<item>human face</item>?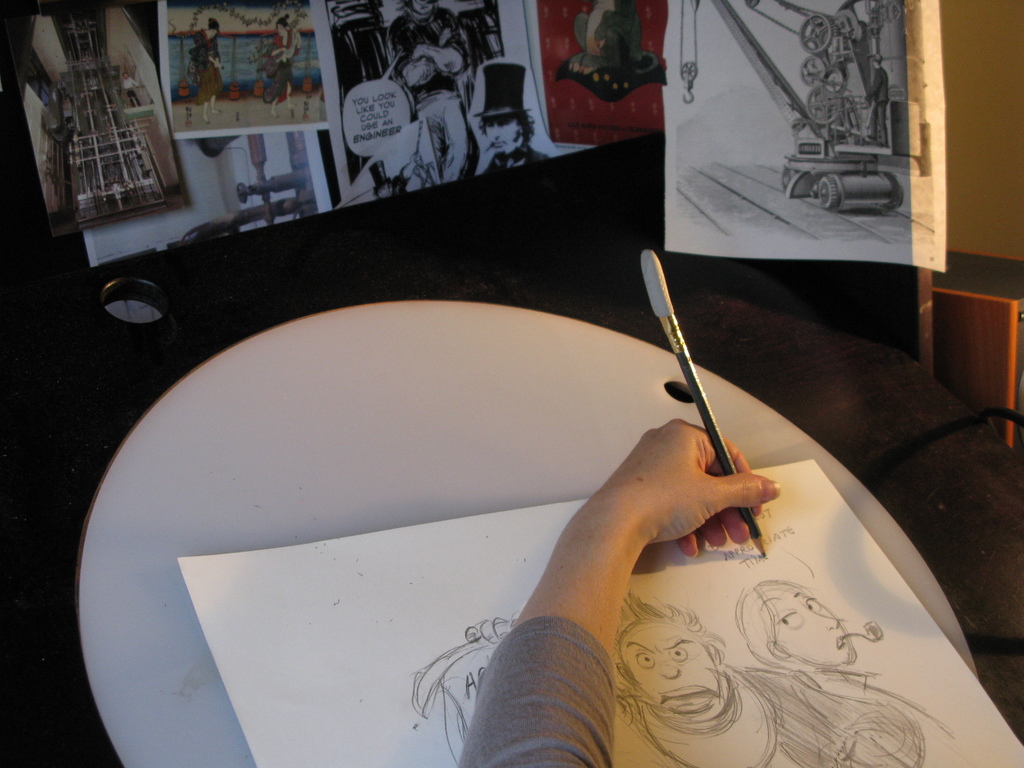
(618, 618, 724, 723)
